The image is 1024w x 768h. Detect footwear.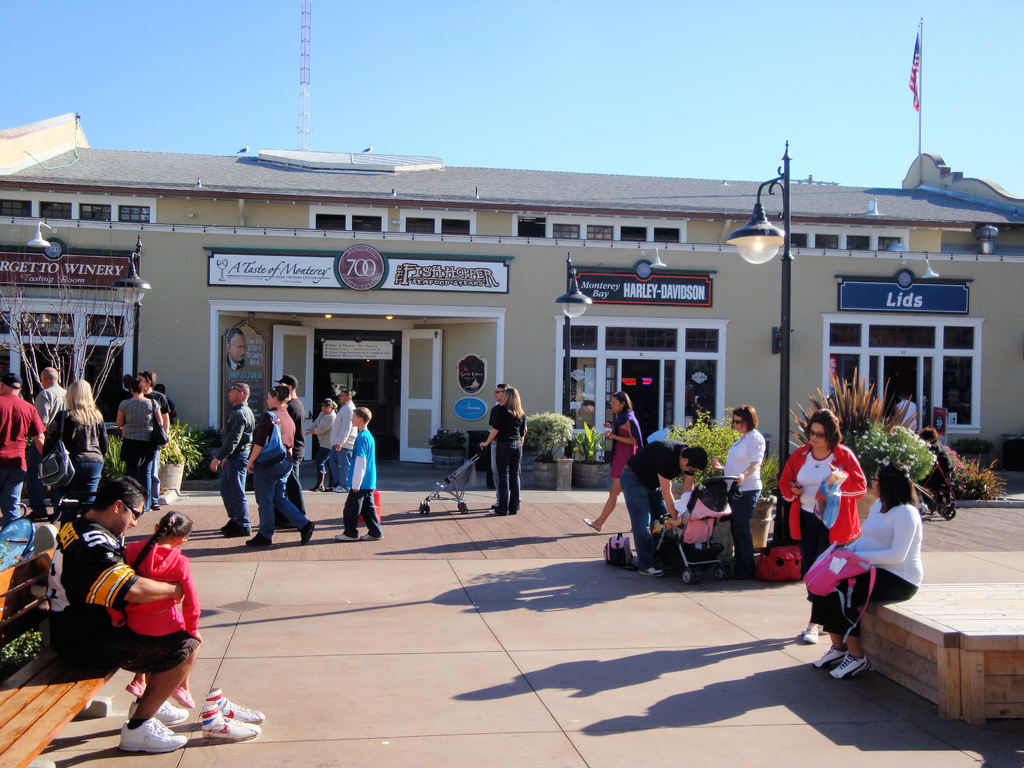
Detection: <bbox>246, 532, 276, 543</bbox>.
